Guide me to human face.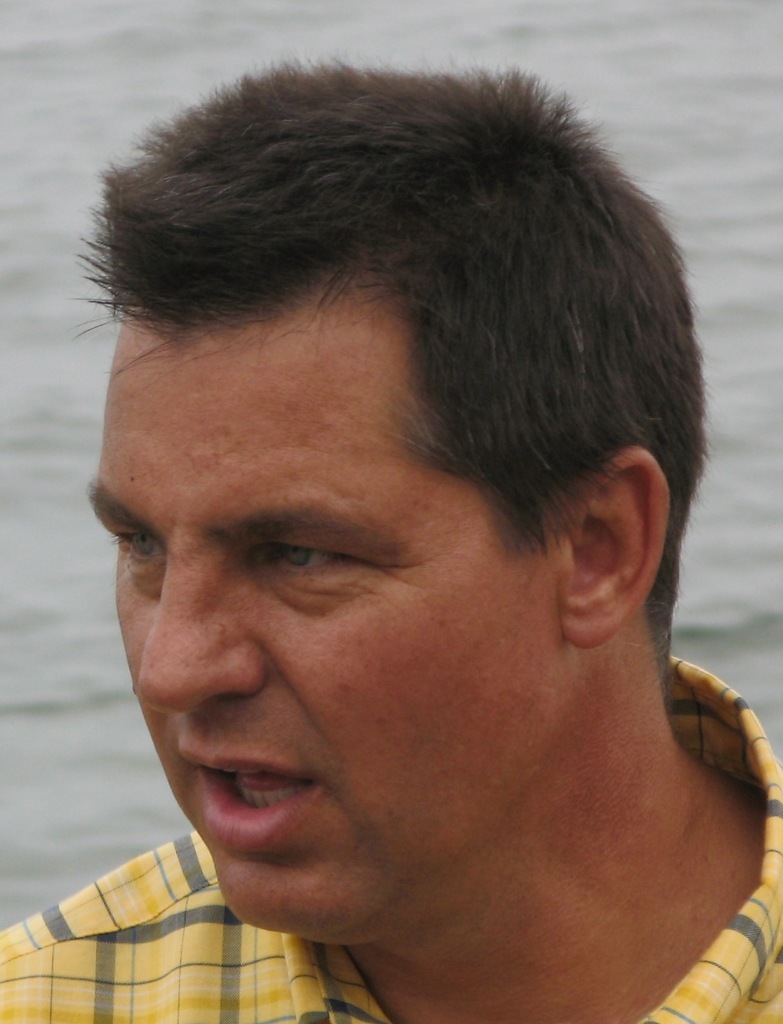
Guidance: <region>81, 305, 572, 952</region>.
